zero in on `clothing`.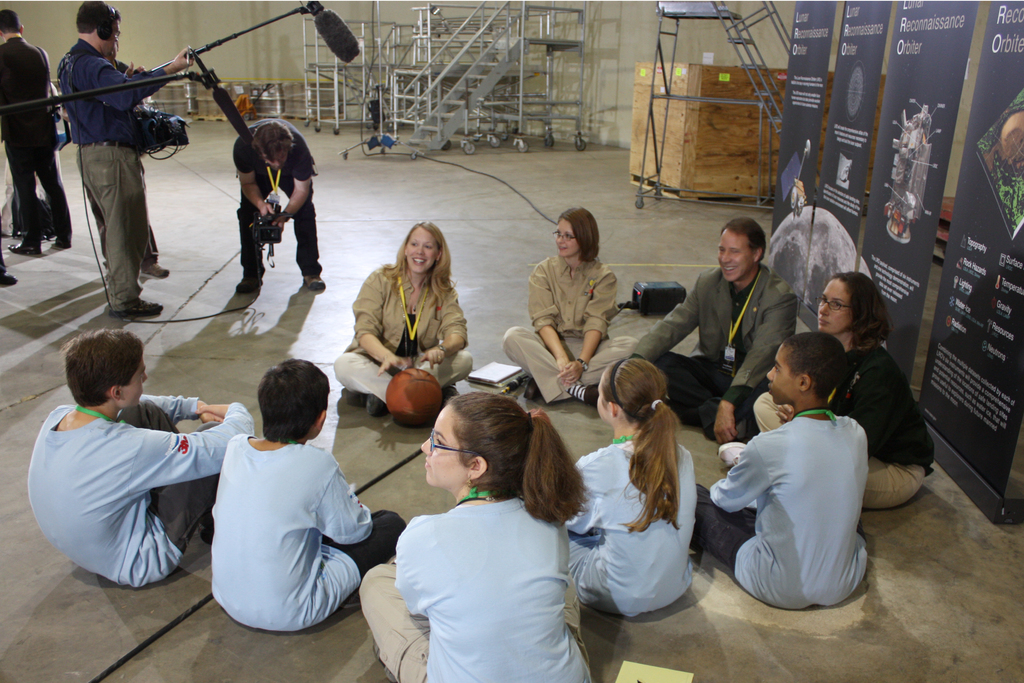
Zeroed in: detection(231, 123, 316, 297).
